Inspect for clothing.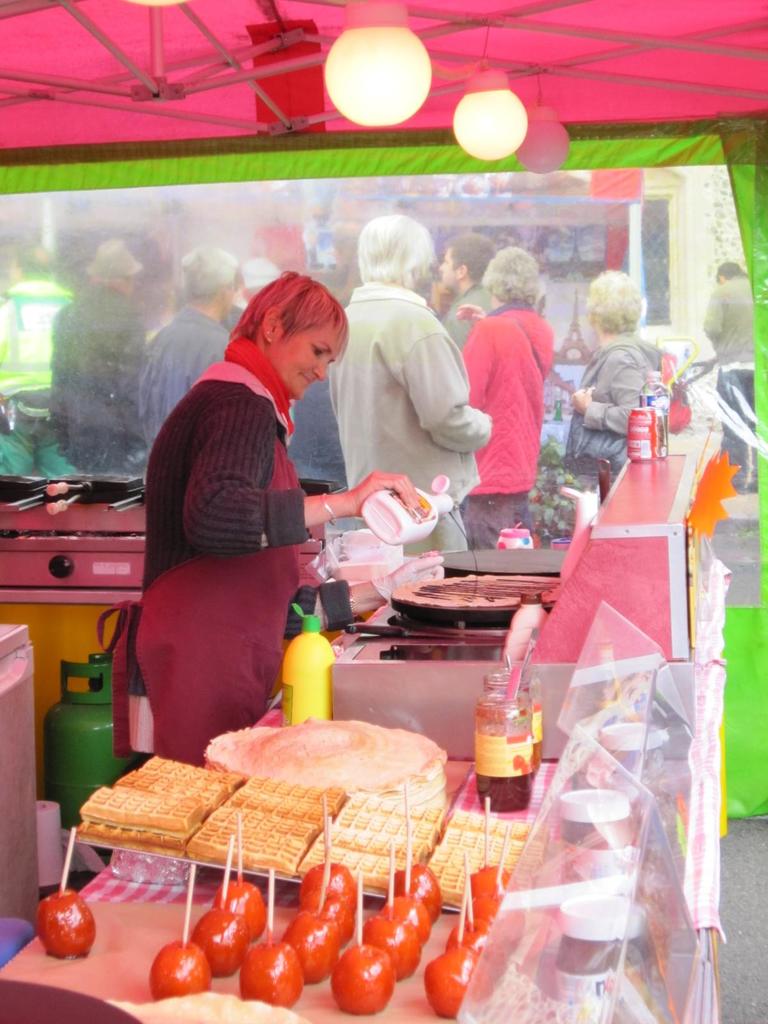
Inspection: x1=225 y1=295 x2=349 y2=483.
